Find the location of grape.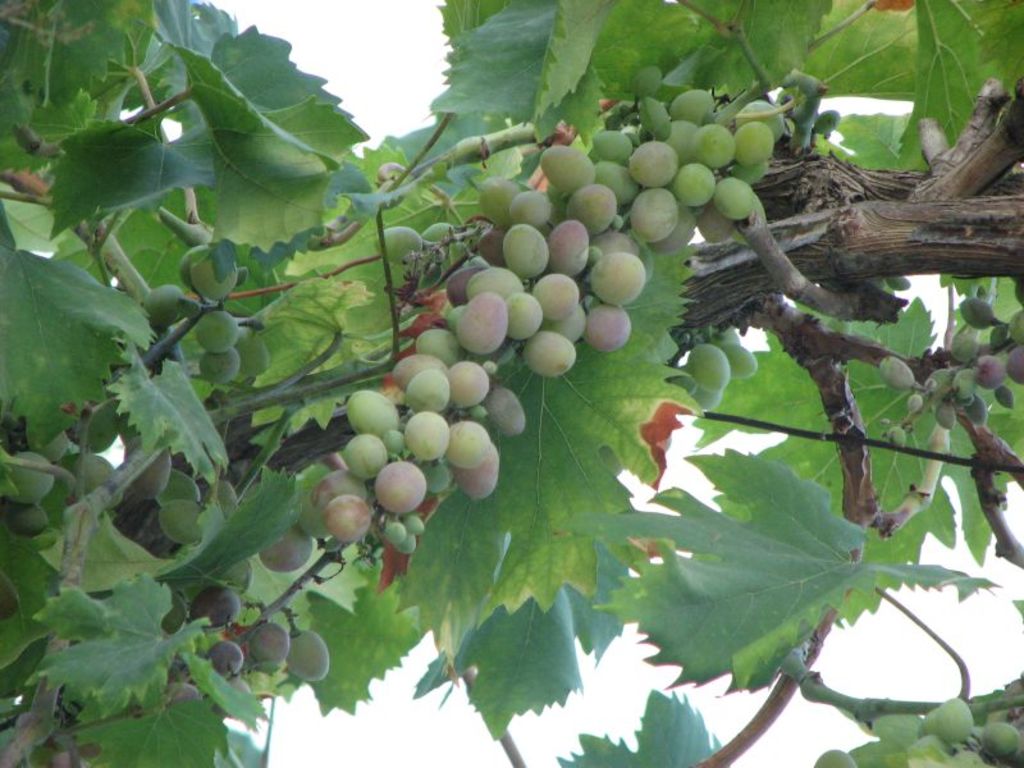
Location: detection(180, 582, 239, 626).
